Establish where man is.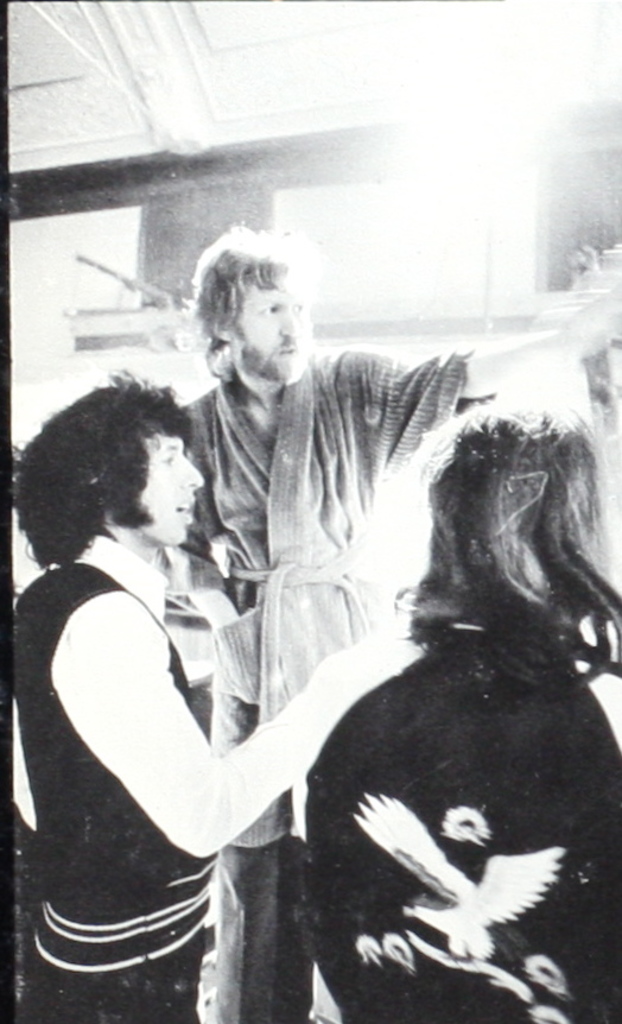
Established at l=299, t=403, r=621, b=1023.
